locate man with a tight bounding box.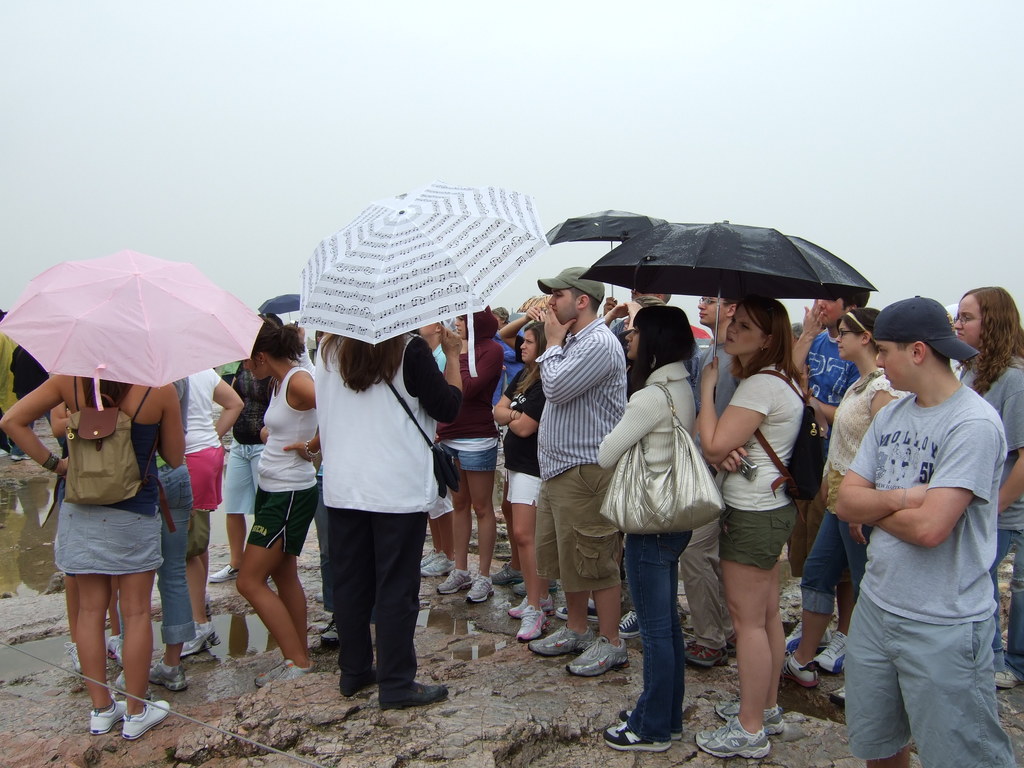
839/300/1019/767.
